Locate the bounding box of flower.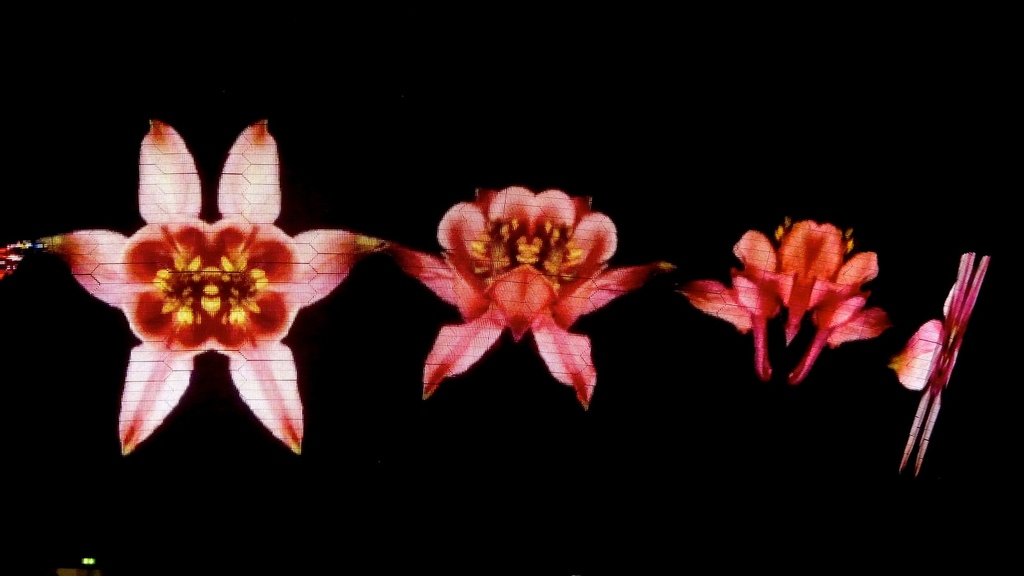
Bounding box: crop(36, 119, 387, 453).
